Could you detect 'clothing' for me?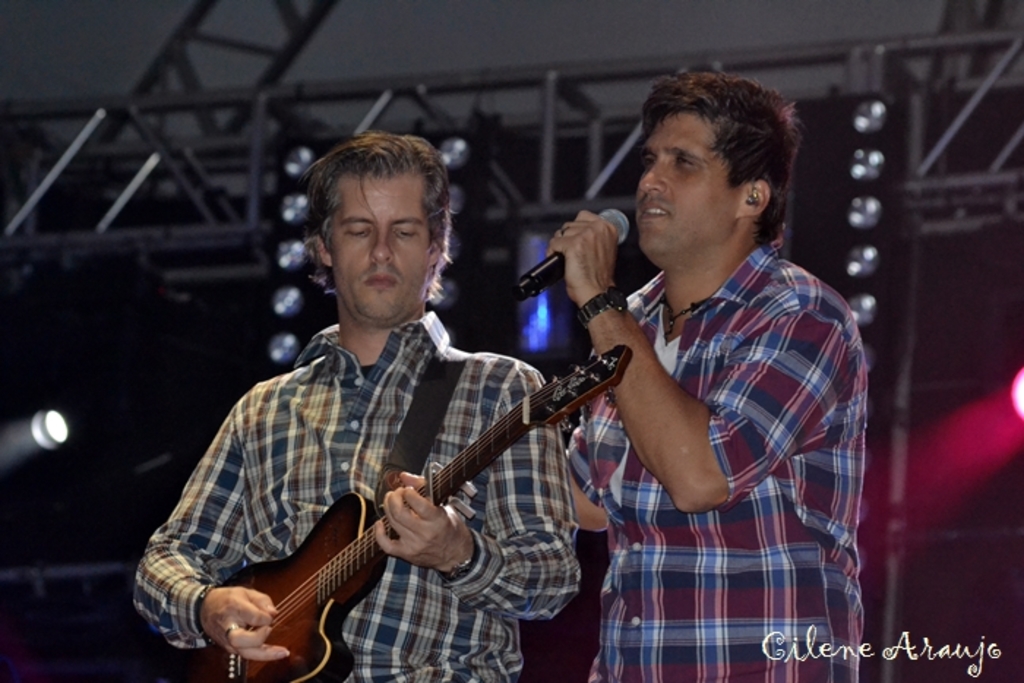
Detection result: l=133, t=309, r=585, b=682.
